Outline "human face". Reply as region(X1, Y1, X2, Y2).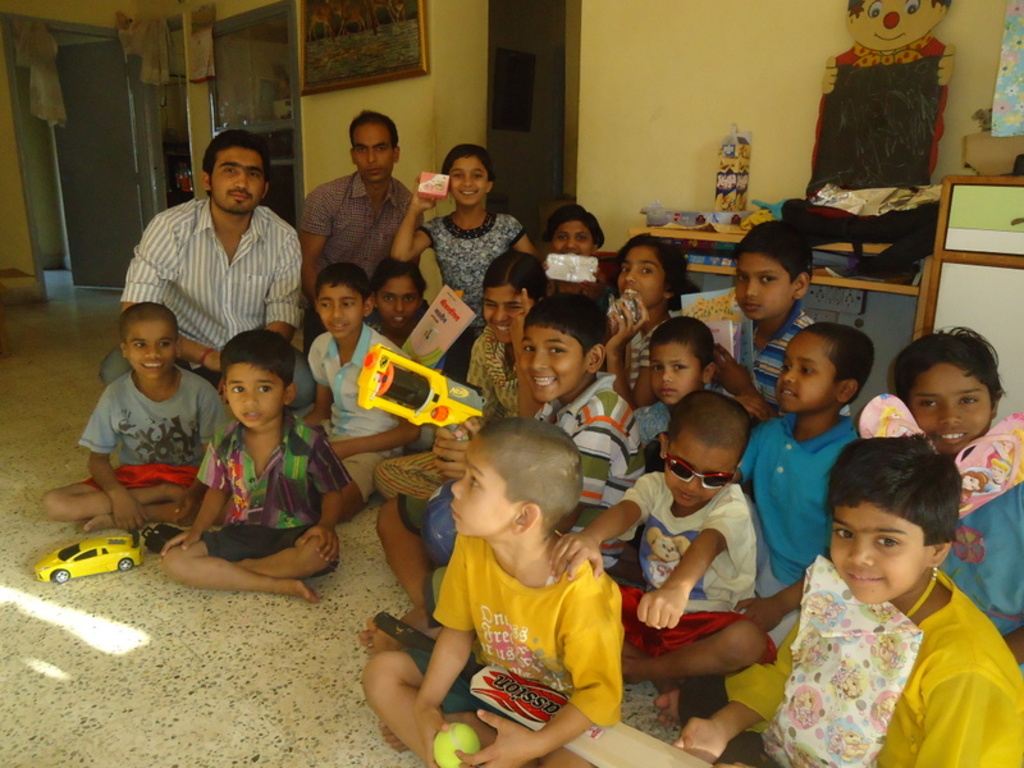
region(375, 276, 422, 337).
